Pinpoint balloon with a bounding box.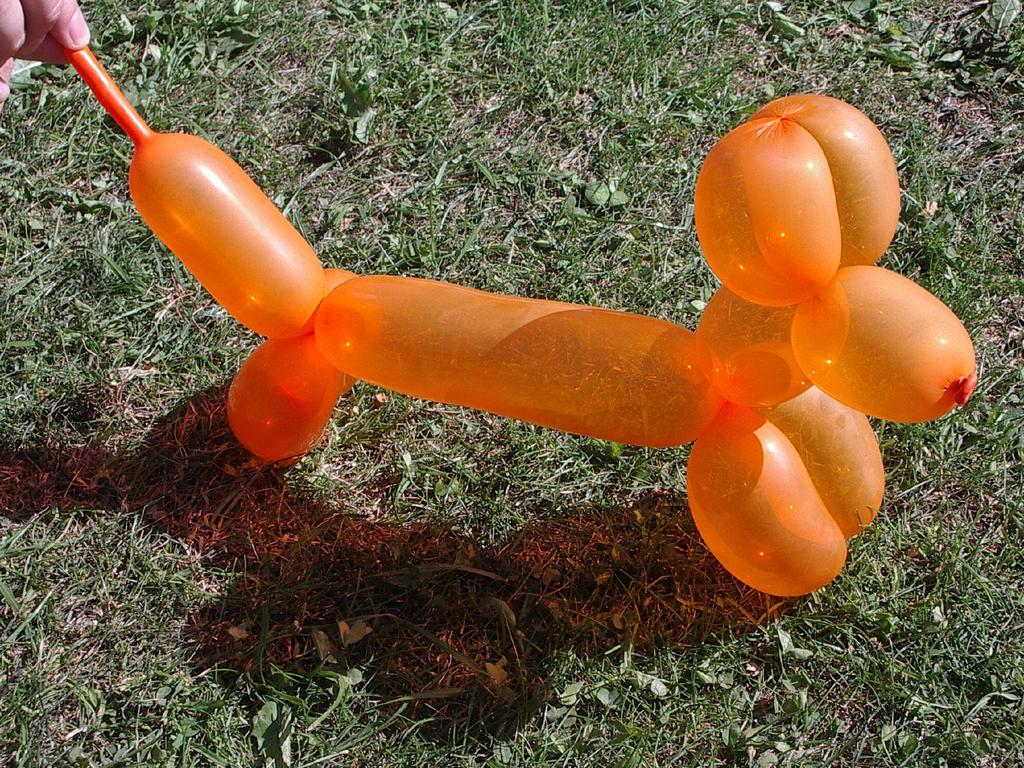
<bbox>51, 45, 977, 603</bbox>.
